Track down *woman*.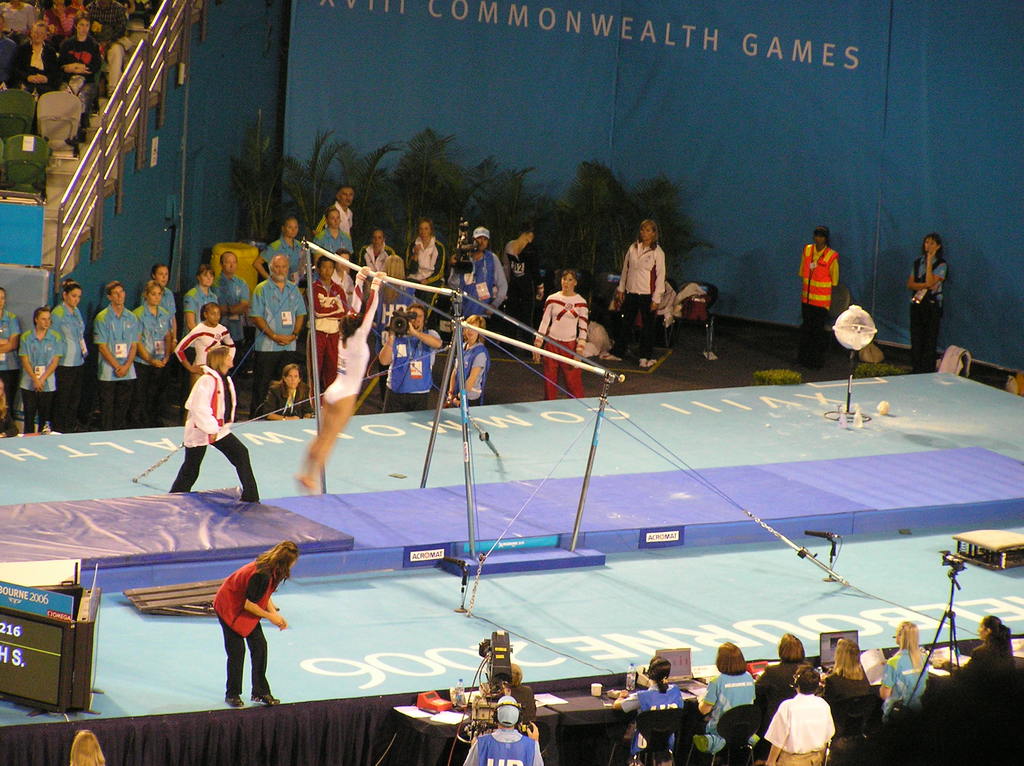
Tracked to [x1=250, y1=217, x2=305, y2=283].
